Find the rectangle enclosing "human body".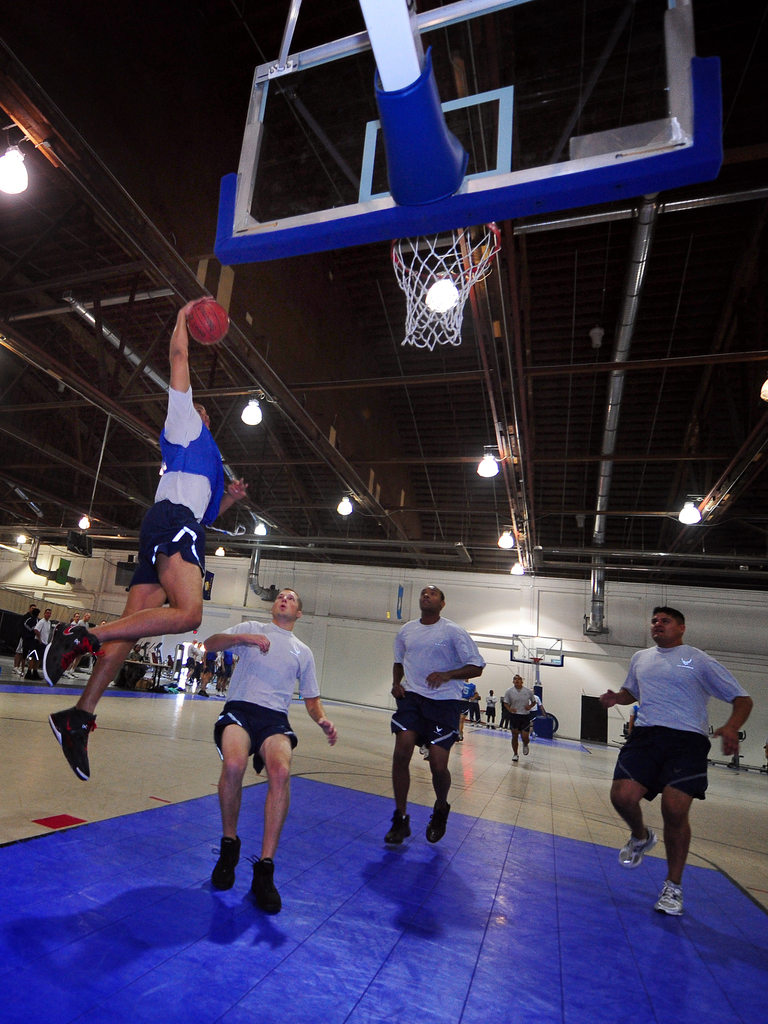
<bbox>384, 585, 482, 844</bbox>.
